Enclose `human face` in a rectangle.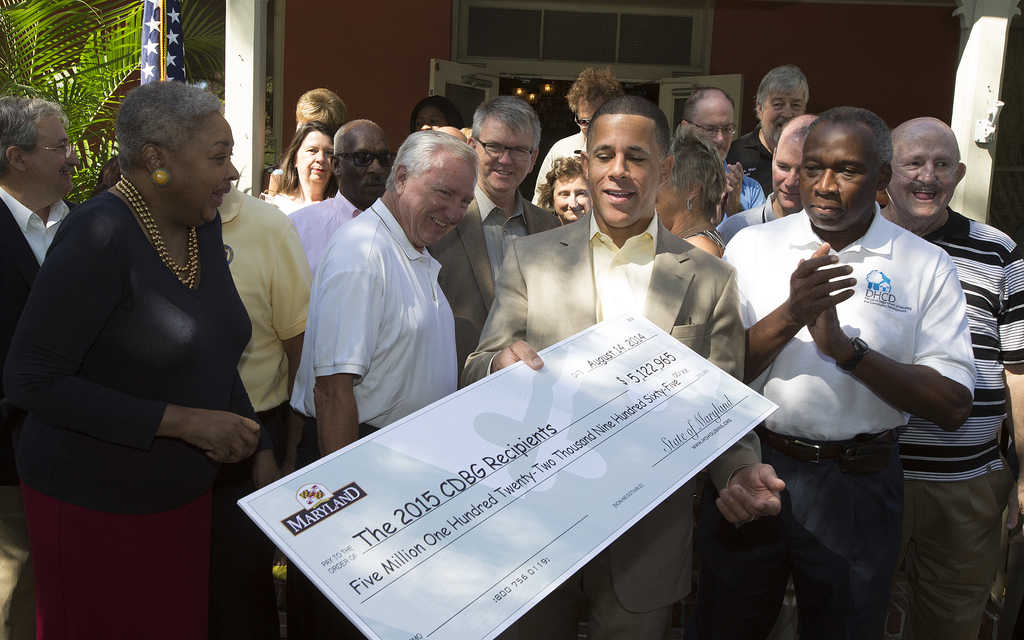
bbox=(553, 177, 589, 221).
